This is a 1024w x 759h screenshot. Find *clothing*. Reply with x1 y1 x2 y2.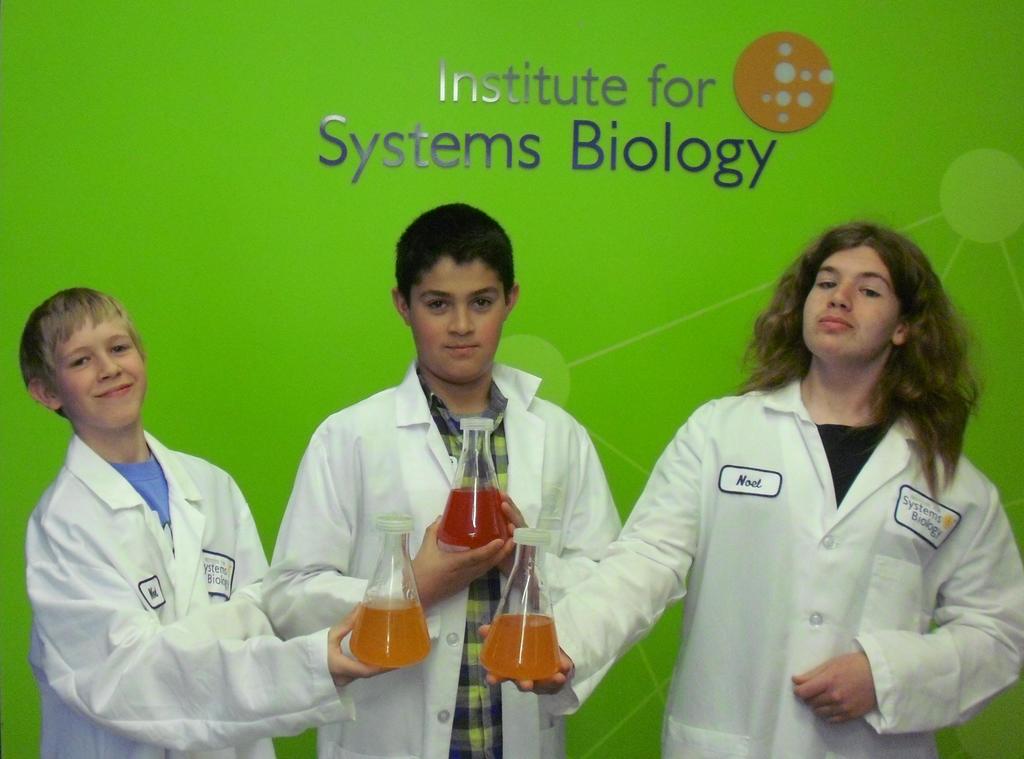
528 372 1023 758.
